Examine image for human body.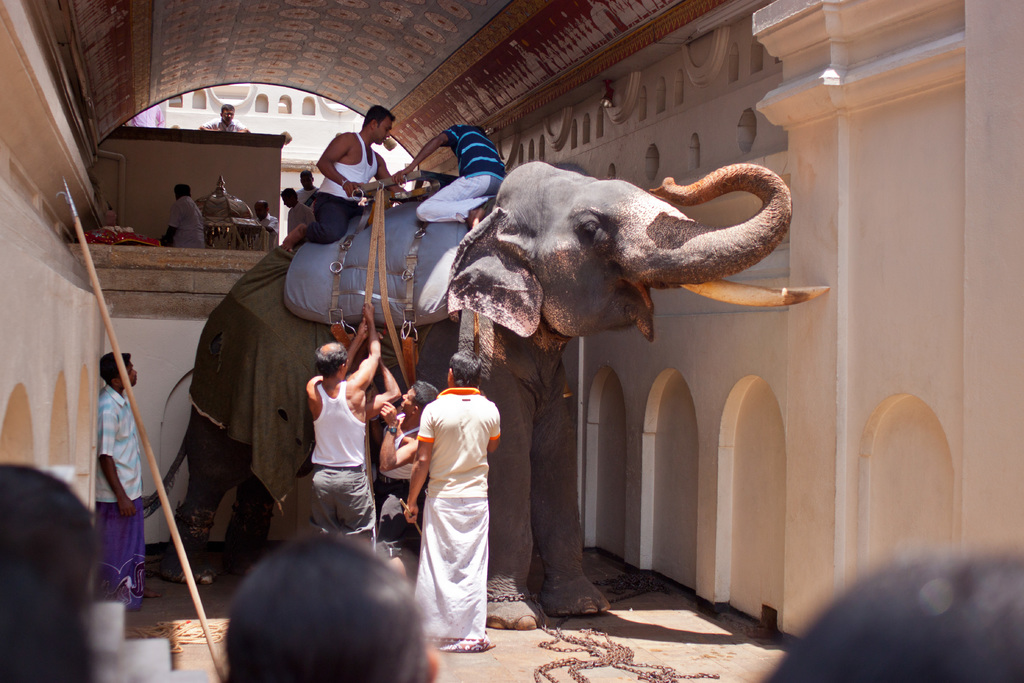
Examination result: box(396, 120, 509, 233).
